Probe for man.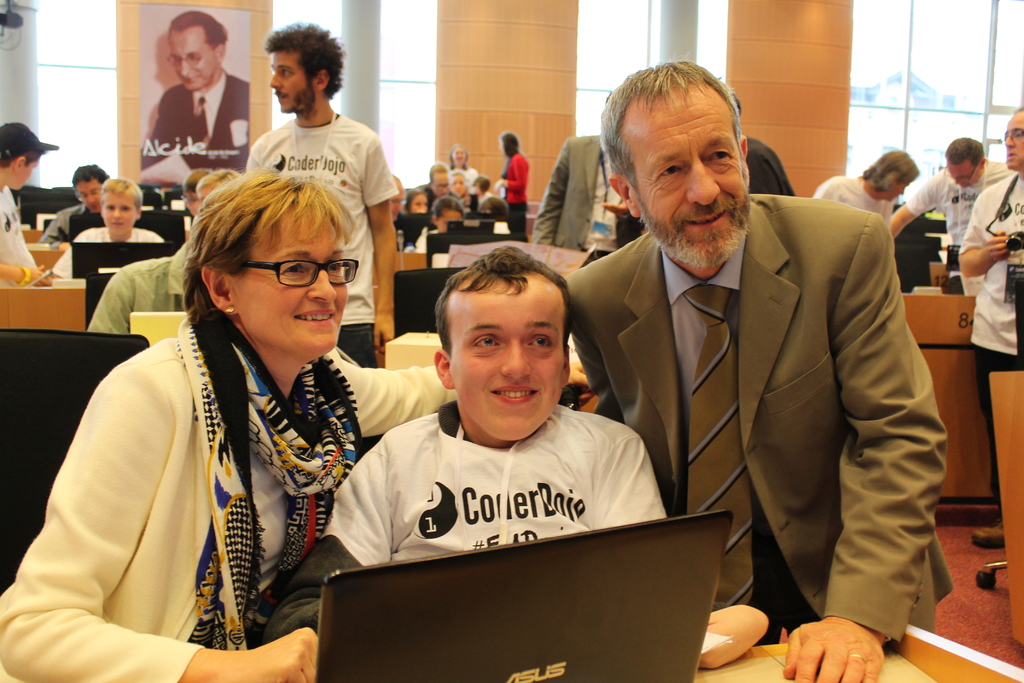
Probe result: select_region(893, 138, 1016, 284).
